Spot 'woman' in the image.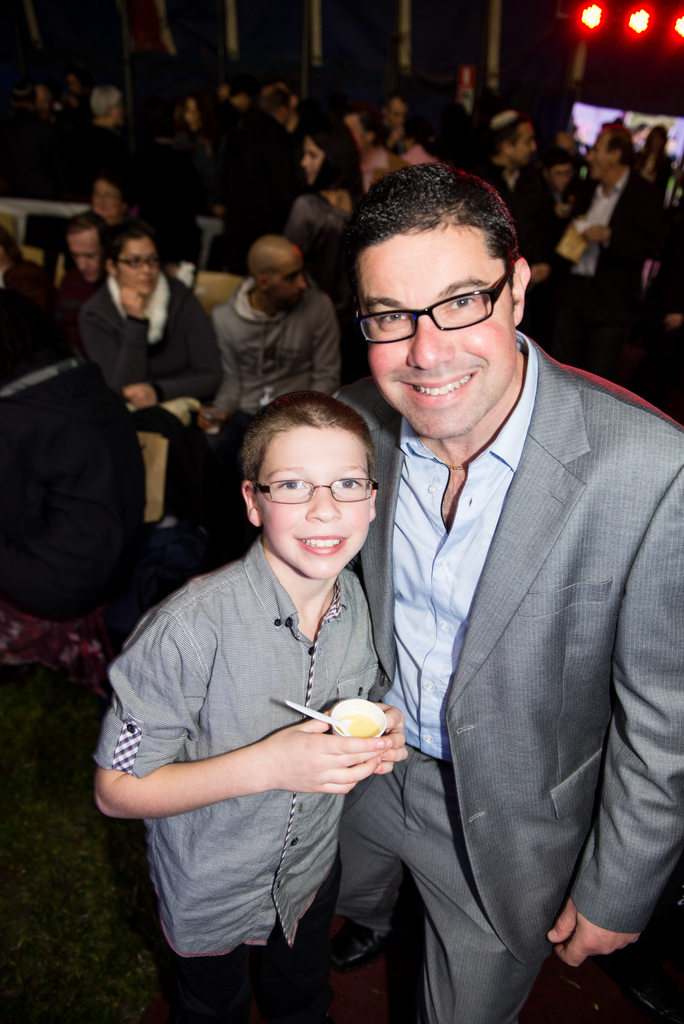
'woman' found at 301, 117, 367, 258.
